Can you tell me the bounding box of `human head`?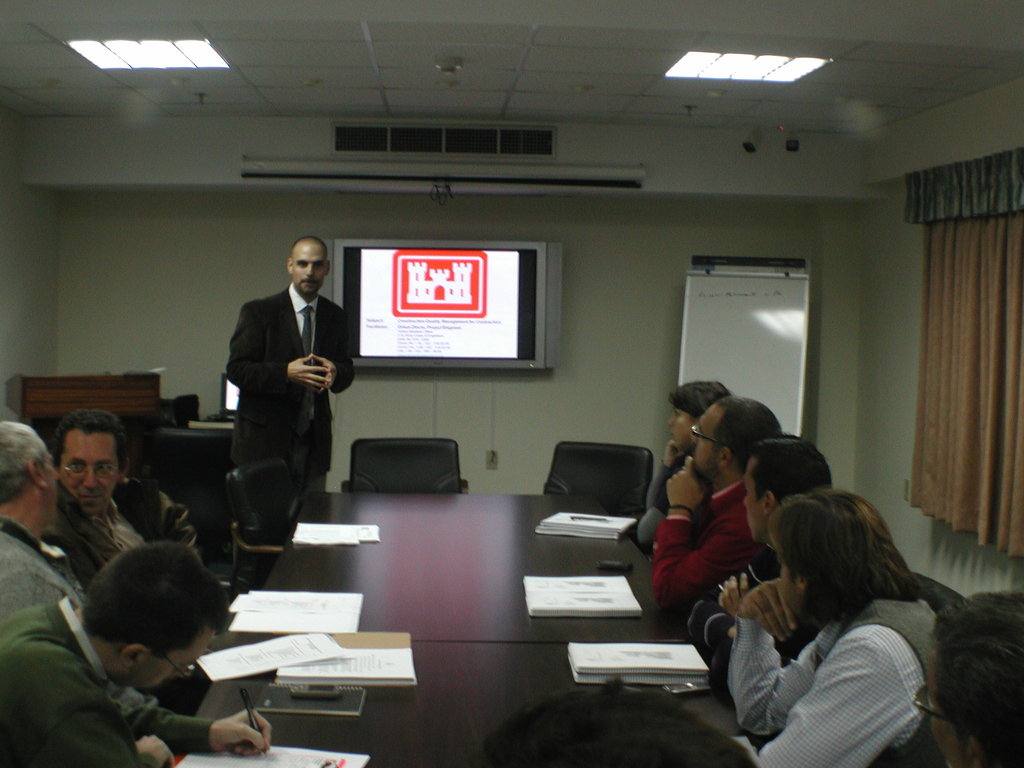
x1=696, y1=395, x2=783, y2=474.
